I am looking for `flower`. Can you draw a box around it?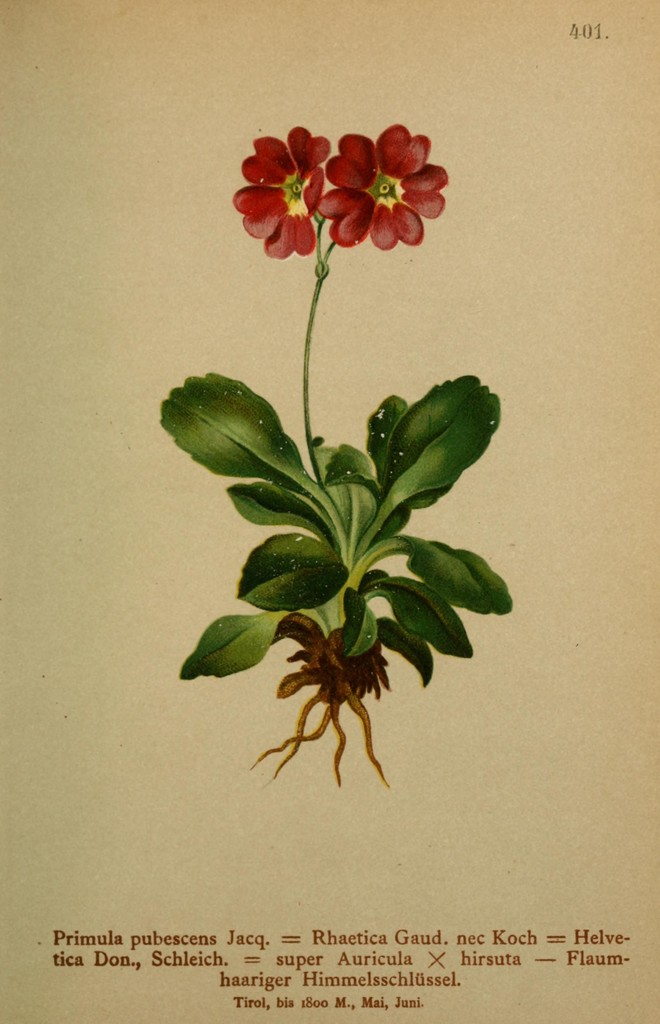
Sure, the bounding box is crop(229, 124, 331, 257).
